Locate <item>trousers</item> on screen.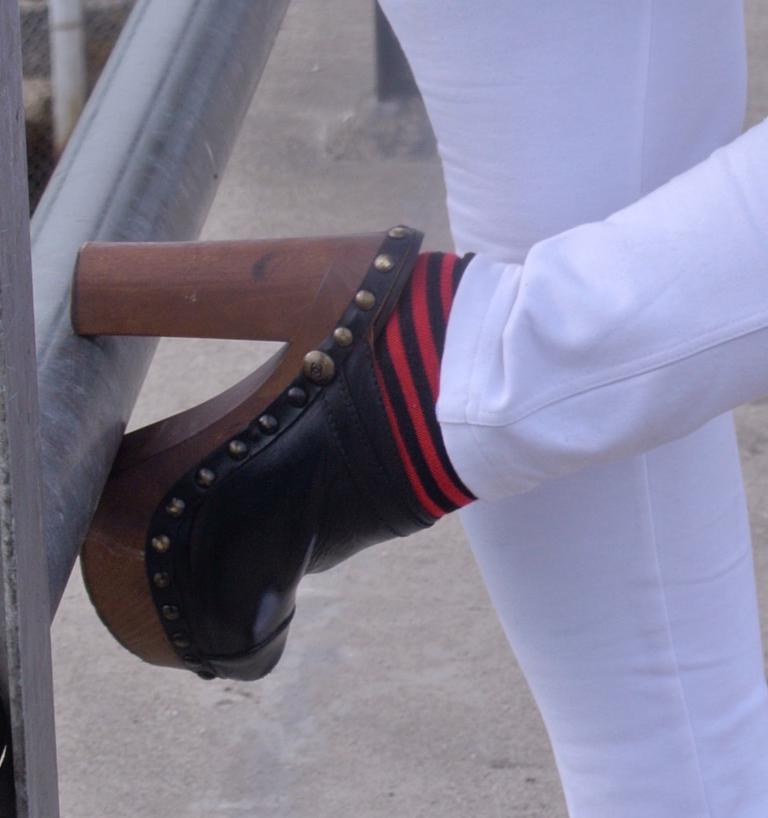
On screen at rect(377, 0, 767, 817).
